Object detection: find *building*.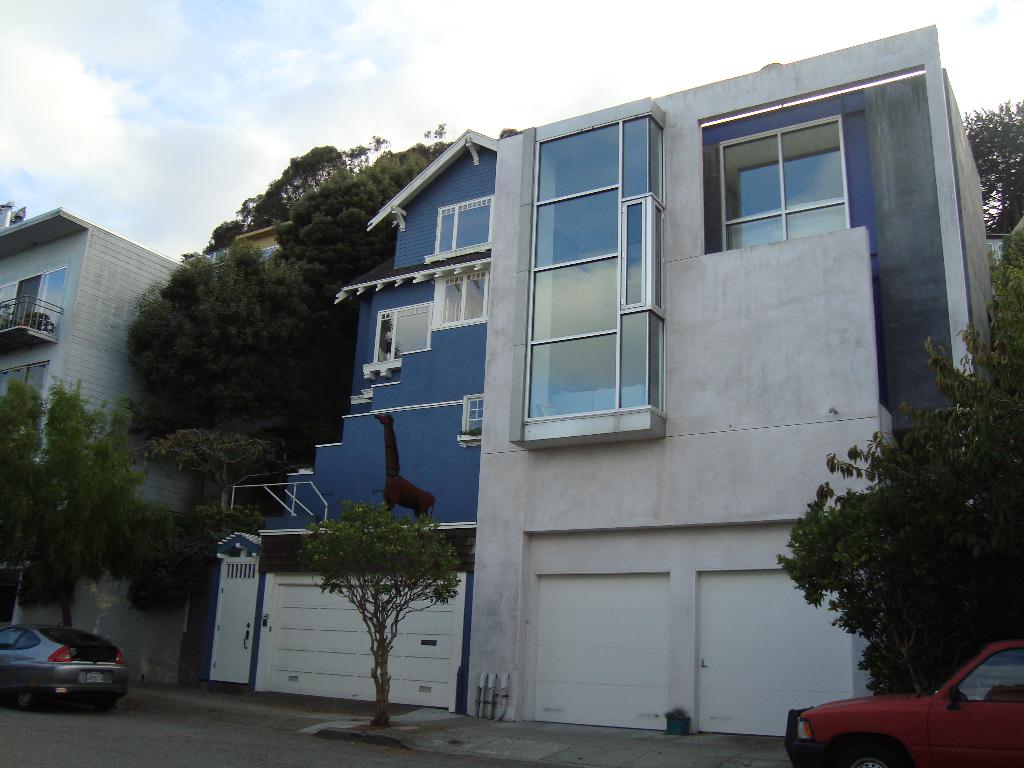
[0,205,205,684].
